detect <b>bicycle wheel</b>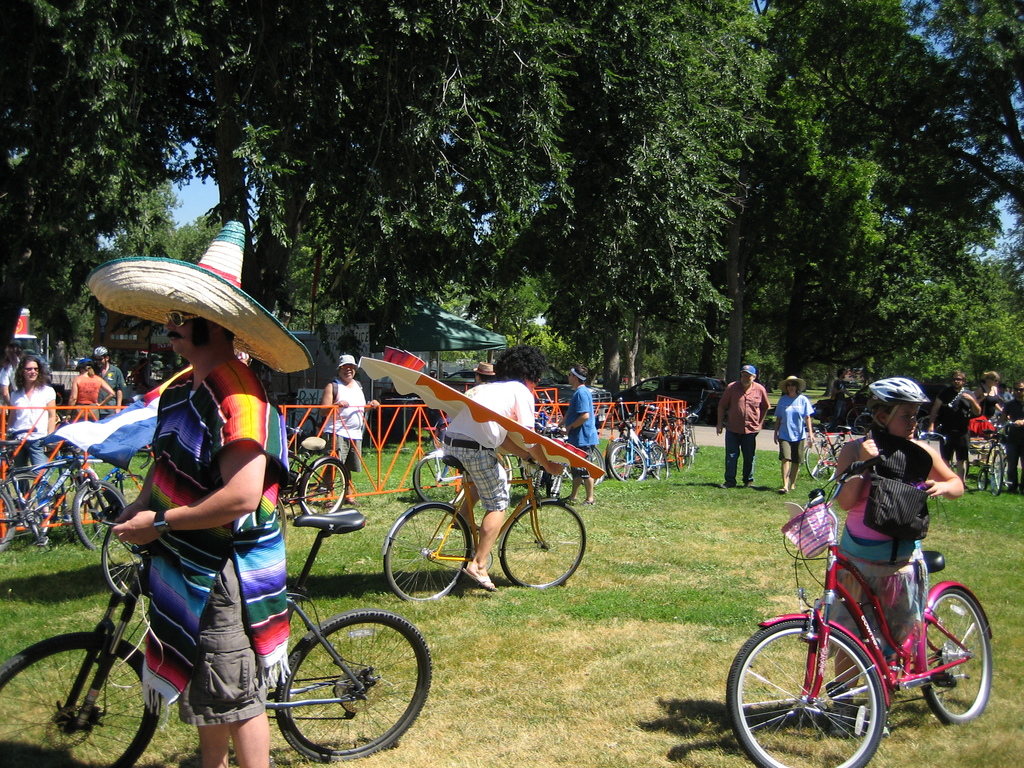
select_region(575, 446, 604, 486)
